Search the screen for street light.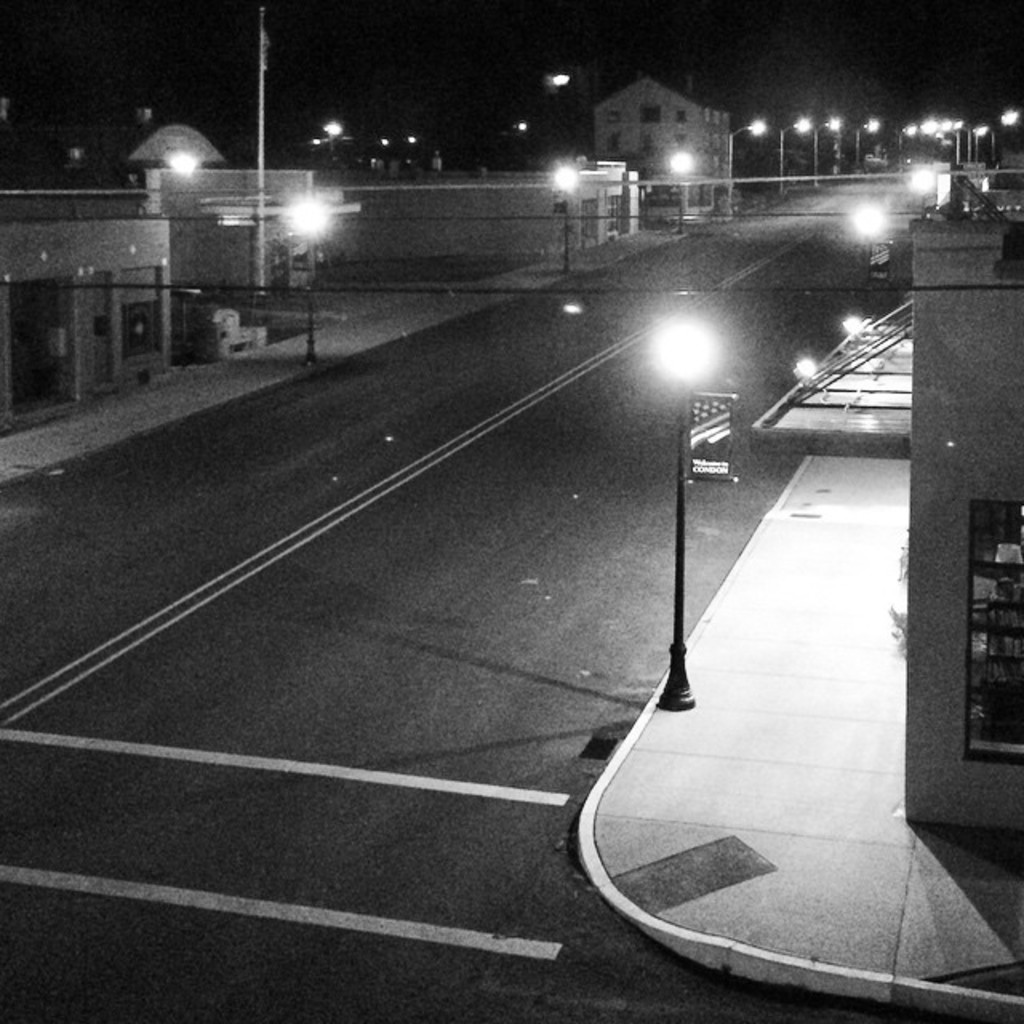
Found at <bbox>278, 187, 336, 370</bbox>.
